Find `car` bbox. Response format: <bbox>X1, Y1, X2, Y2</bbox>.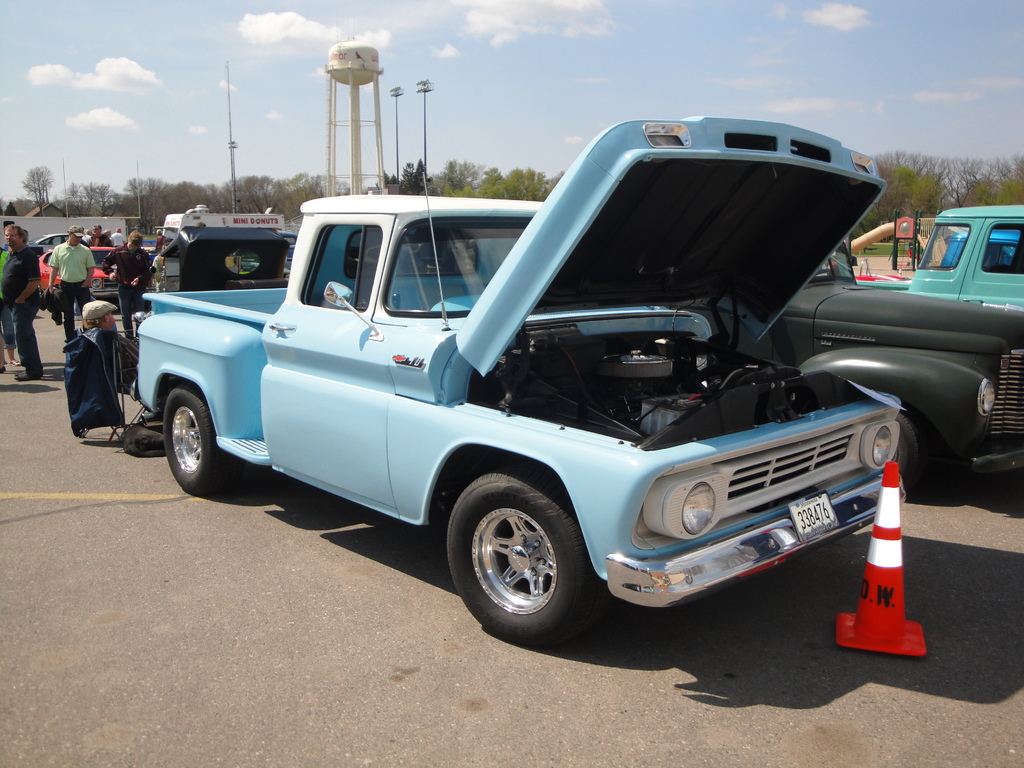
<bbox>140, 230, 157, 252</bbox>.
